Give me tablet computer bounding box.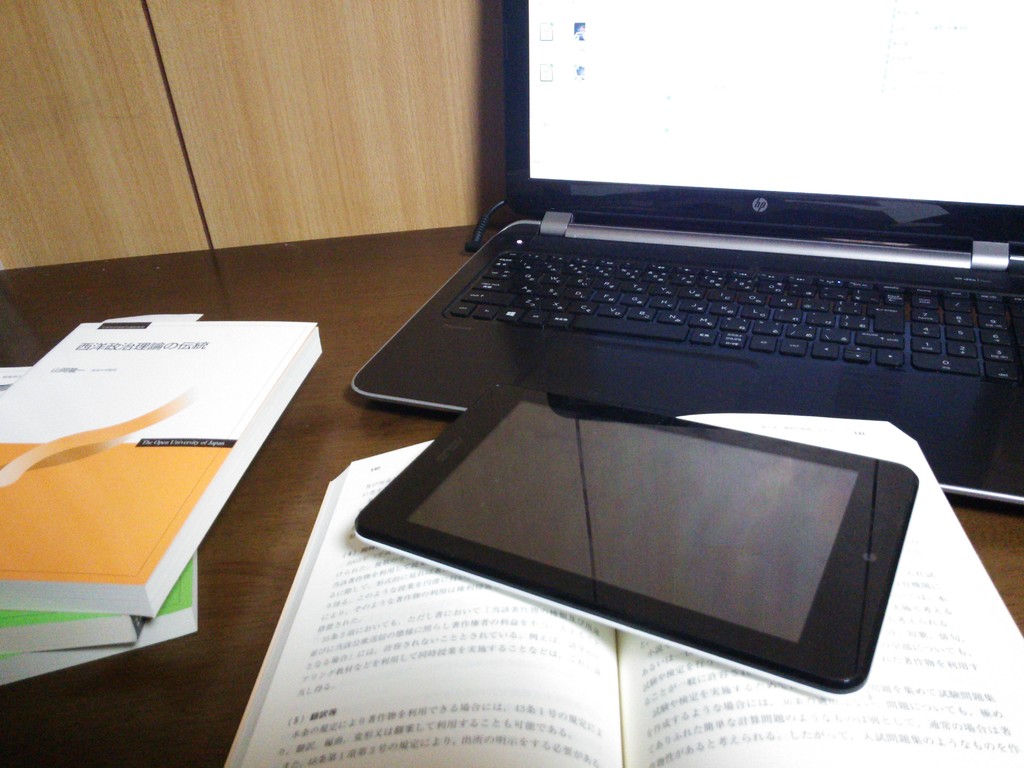
x1=353, y1=385, x2=922, y2=700.
